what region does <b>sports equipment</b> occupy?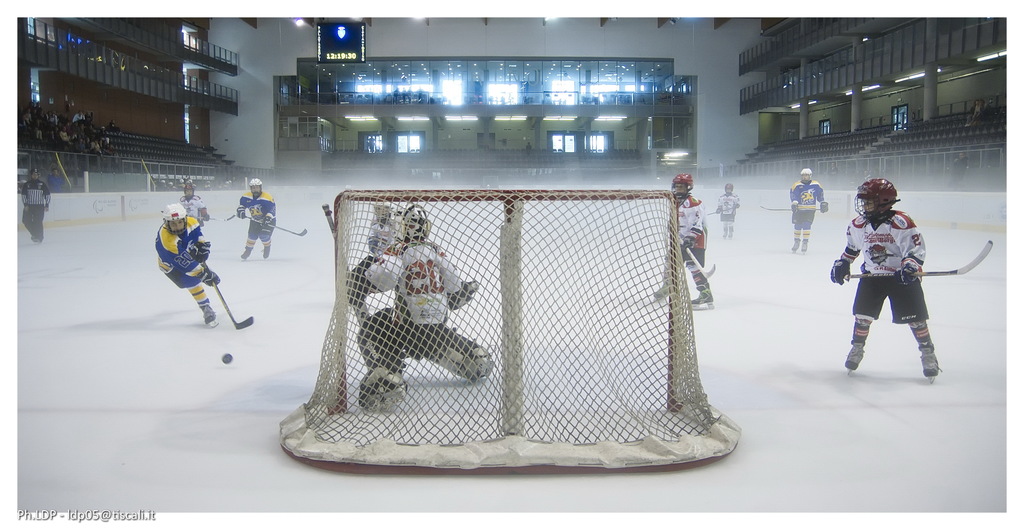
select_region(279, 190, 740, 471).
